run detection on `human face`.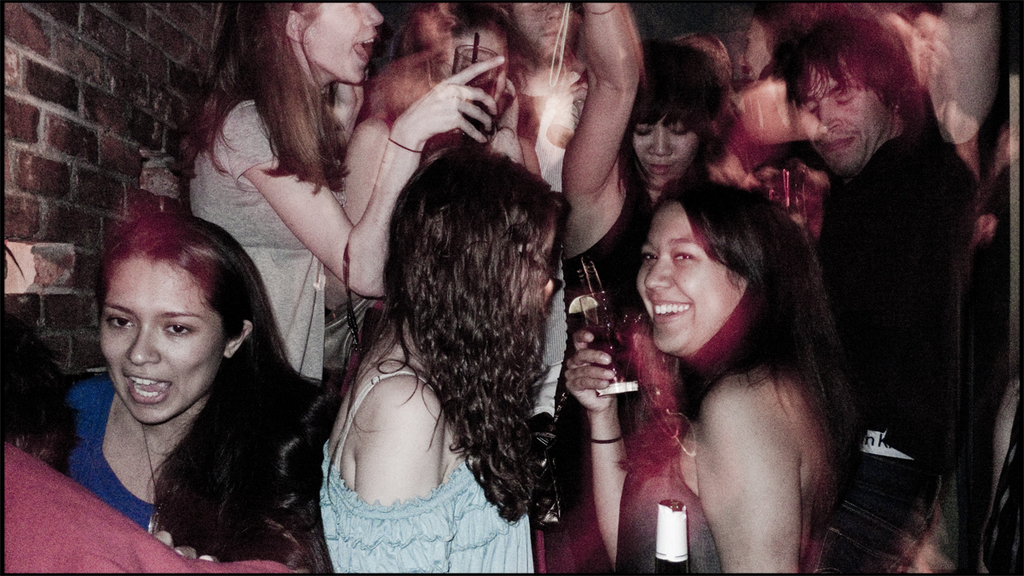
Result: [634, 113, 701, 187].
